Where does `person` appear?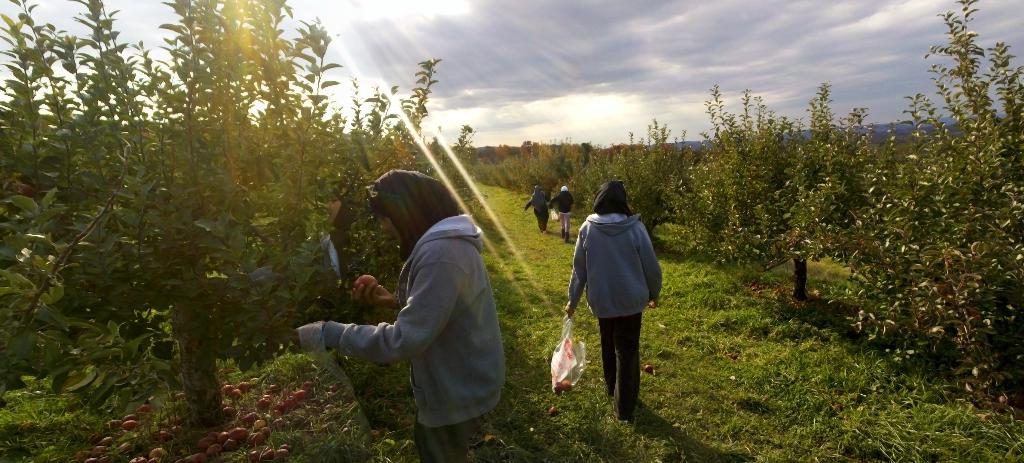
Appears at left=543, top=184, right=577, bottom=240.
